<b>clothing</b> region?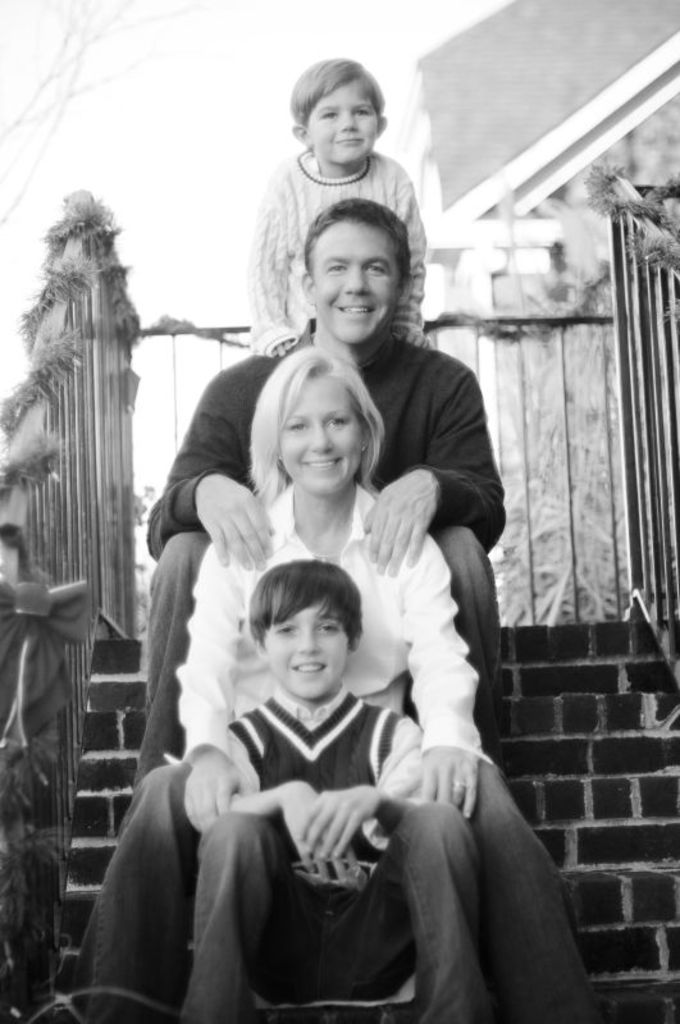
<region>250, 140, 434, 347</region>
